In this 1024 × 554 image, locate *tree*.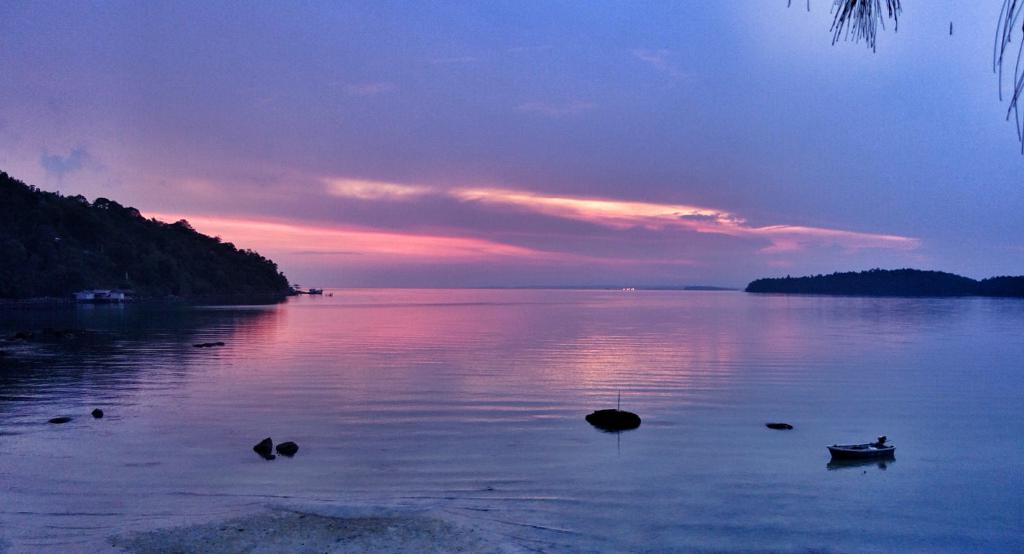
Bounding box: 756,0,1023,178.
